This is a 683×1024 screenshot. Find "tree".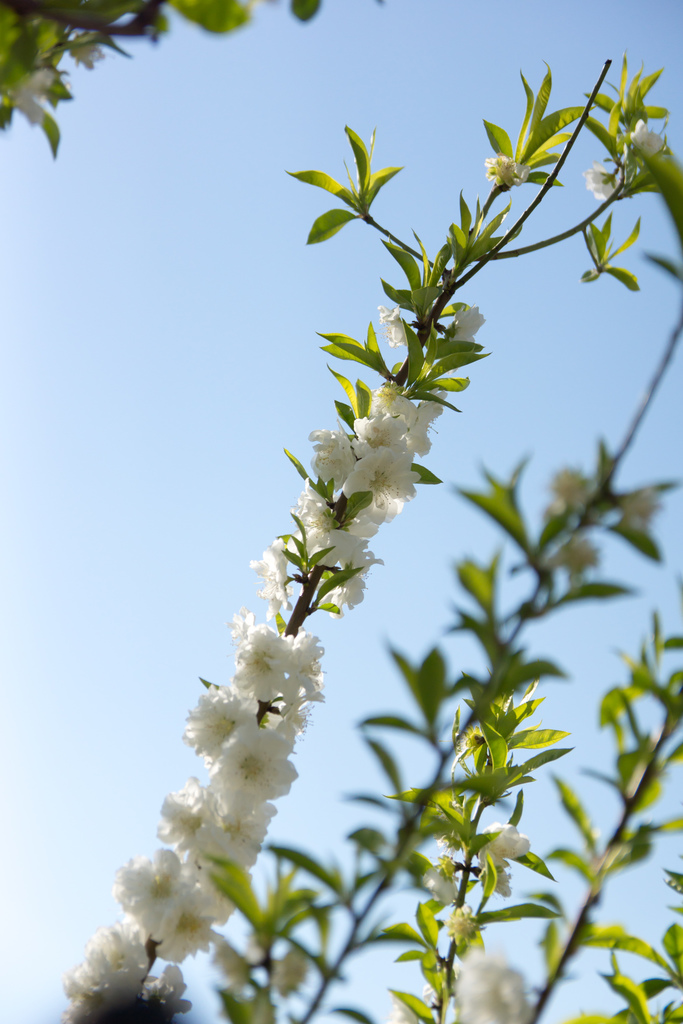
Bounding box: [left=1, top=0, right=680, bottom=1021].
